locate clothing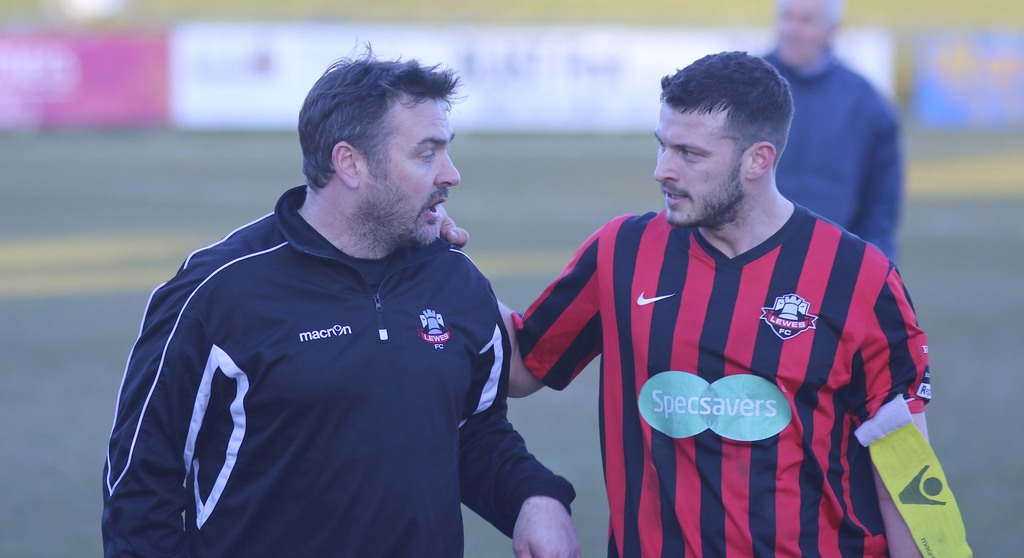
rect(519, 182, 926, 536)
